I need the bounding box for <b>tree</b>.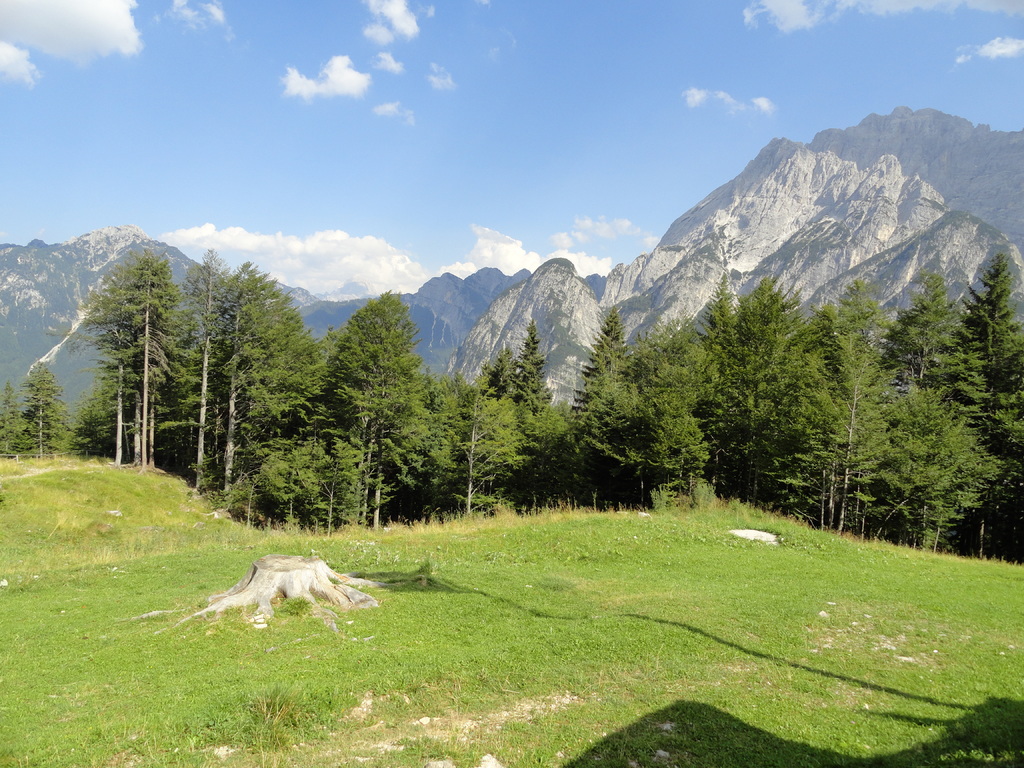
Here it is: x1=214 y1=294 x2=328 y2=527.
